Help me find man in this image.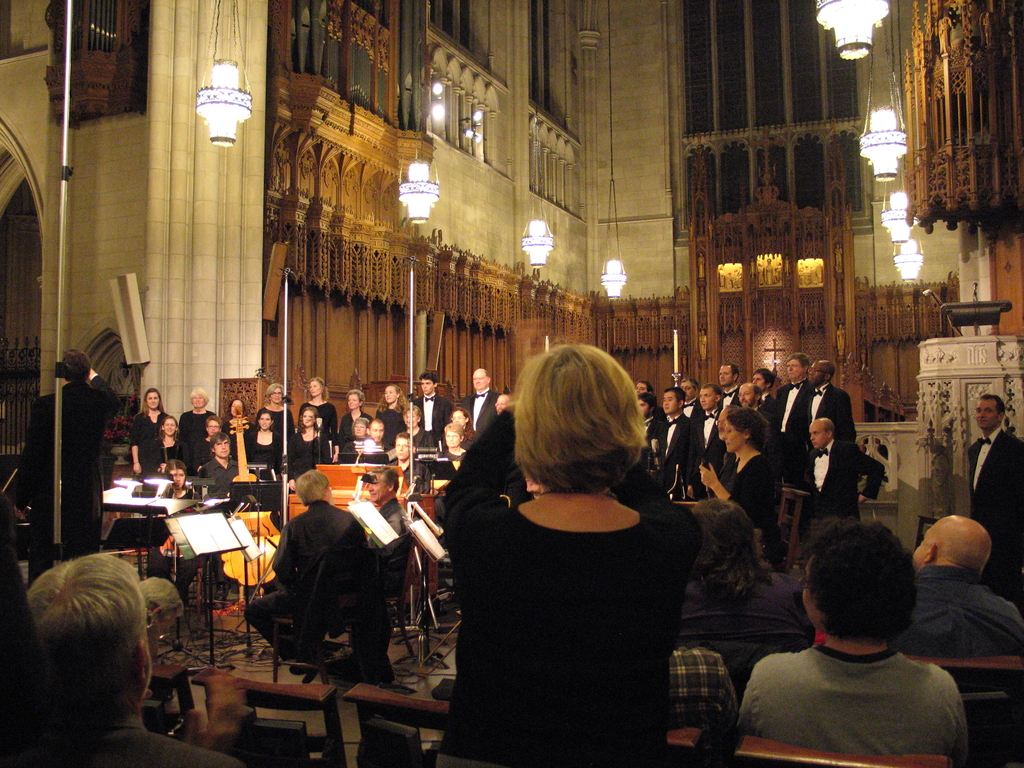
Found it: (633, 381, 650, 404).
